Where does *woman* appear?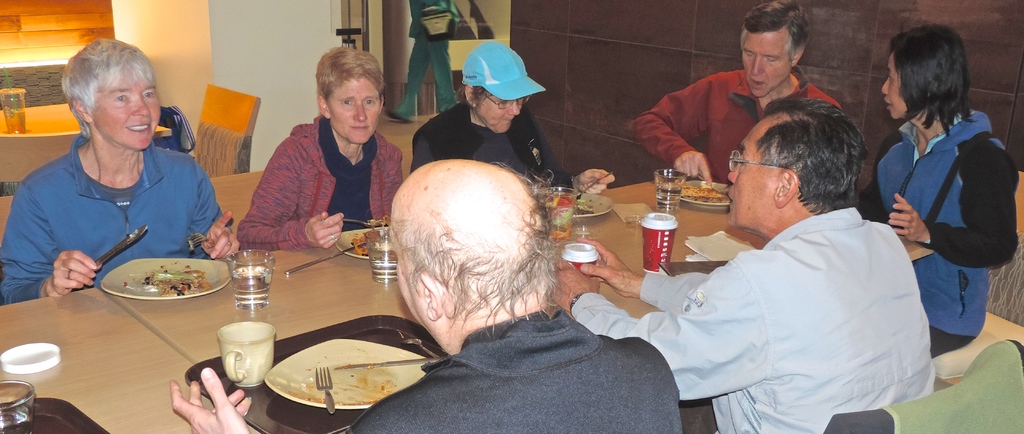
Appears at x1=860, y1=23, x2=1018, y2=358.
